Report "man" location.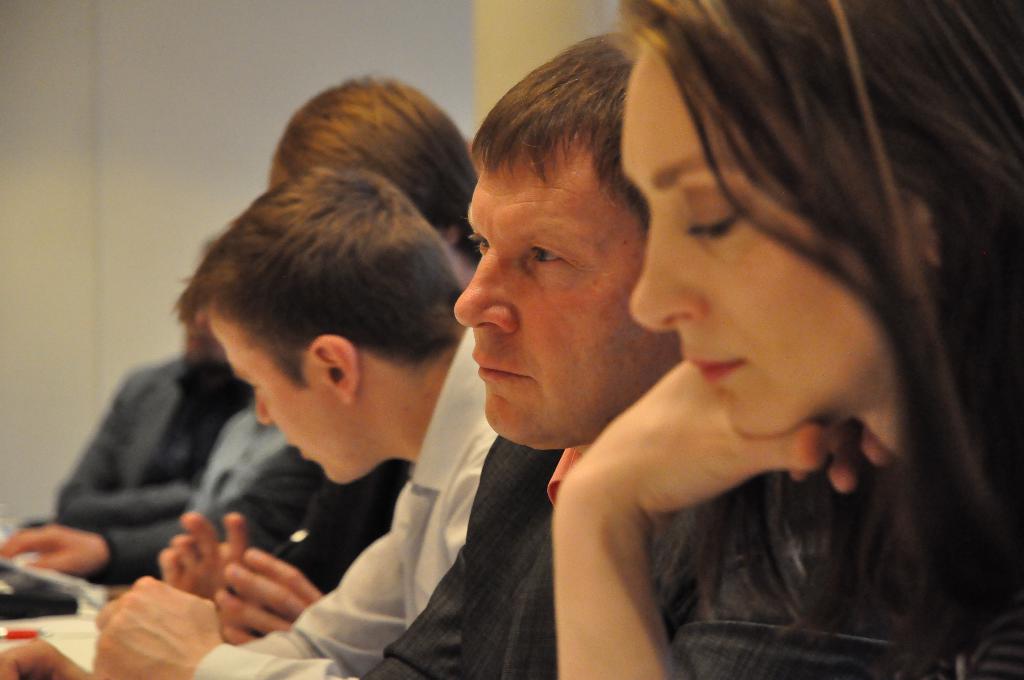
Report: 0 31 924 679.
